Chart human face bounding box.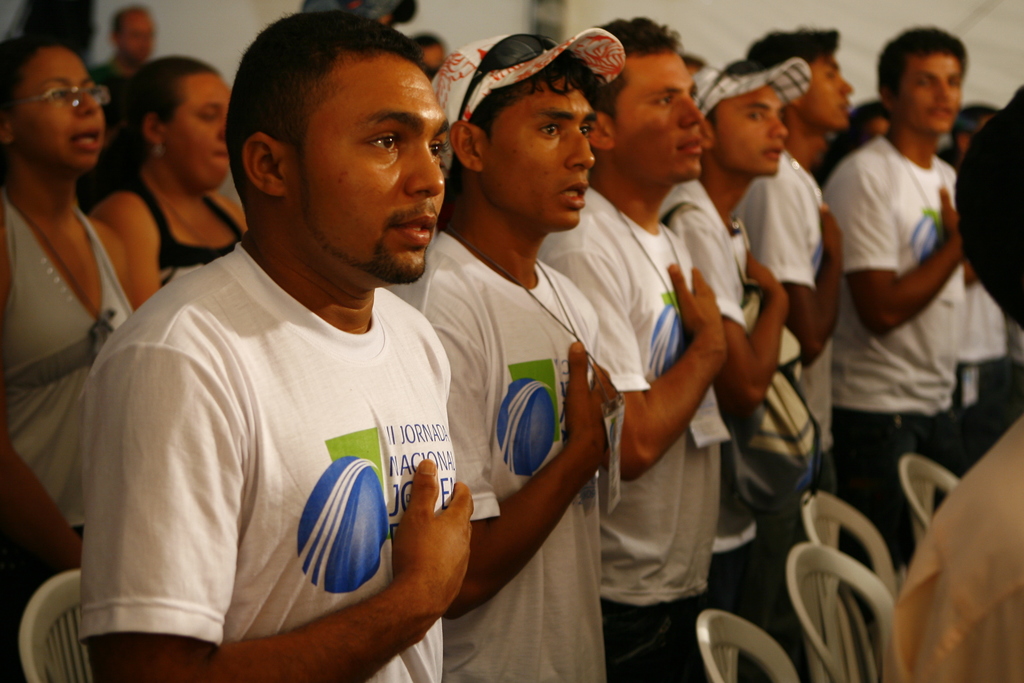
Charted: Rect(25, 49, 102, 172).
